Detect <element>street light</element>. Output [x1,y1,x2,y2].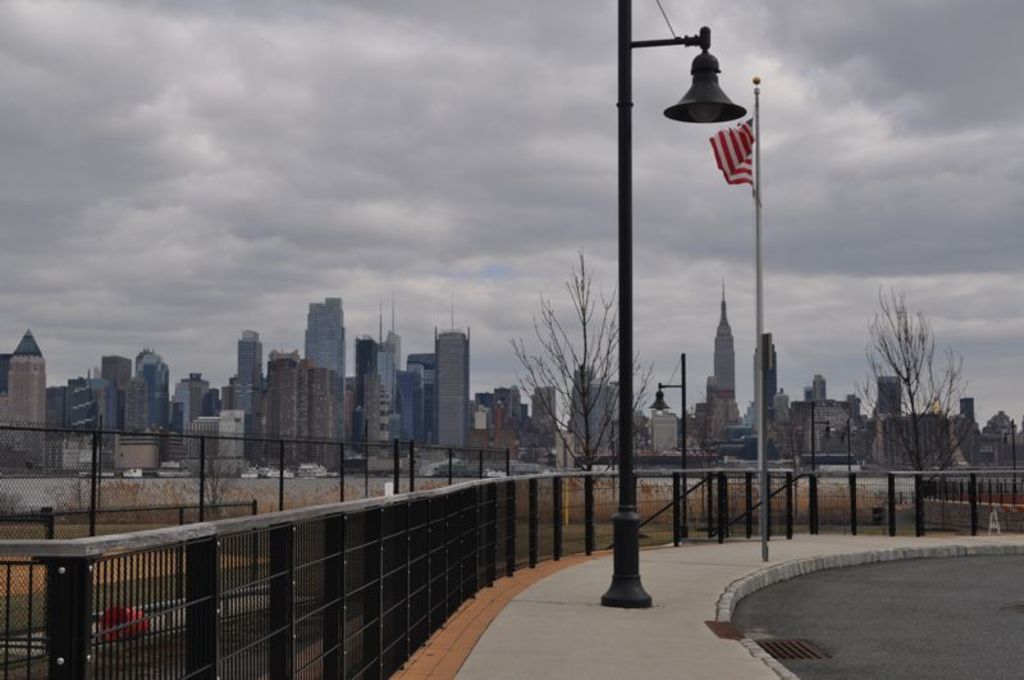
[838,417,859,471].
